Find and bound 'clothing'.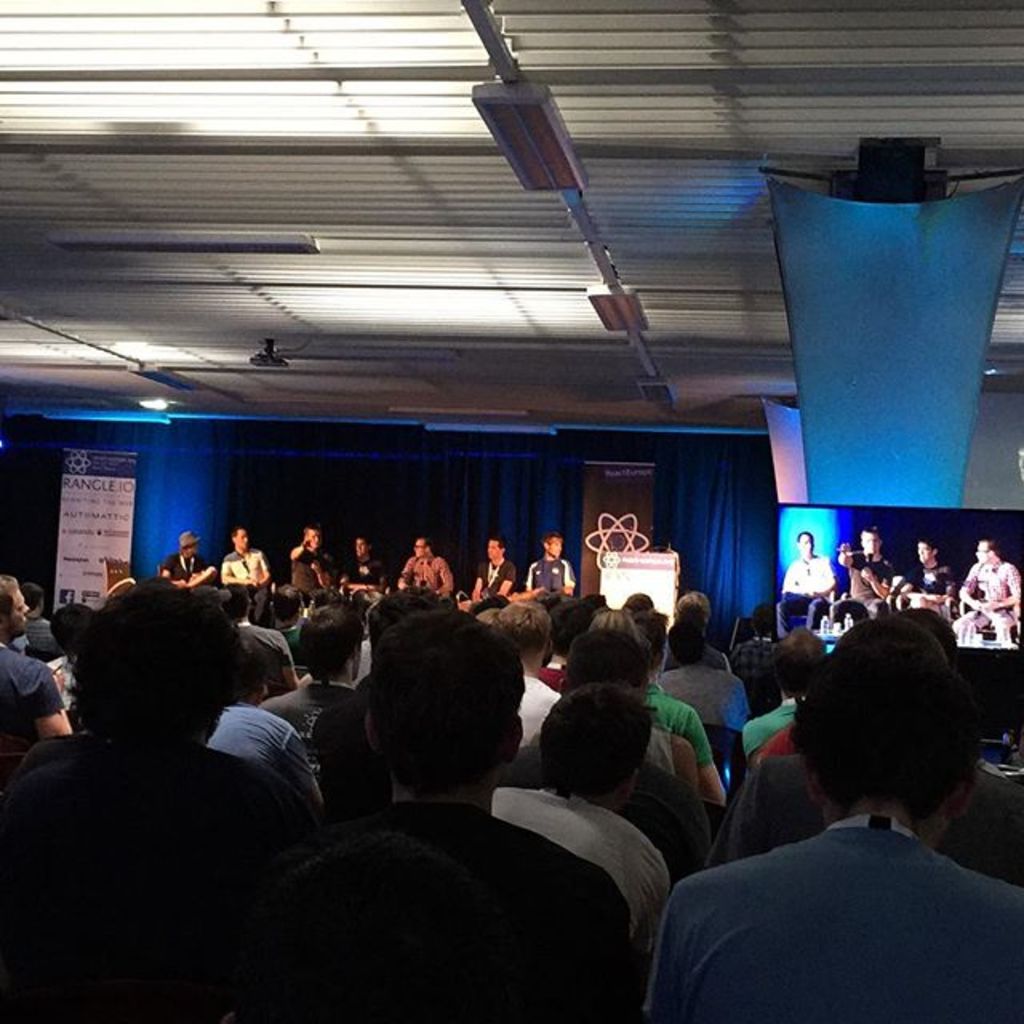
Bound: <box>237,621,285,686</box>.
